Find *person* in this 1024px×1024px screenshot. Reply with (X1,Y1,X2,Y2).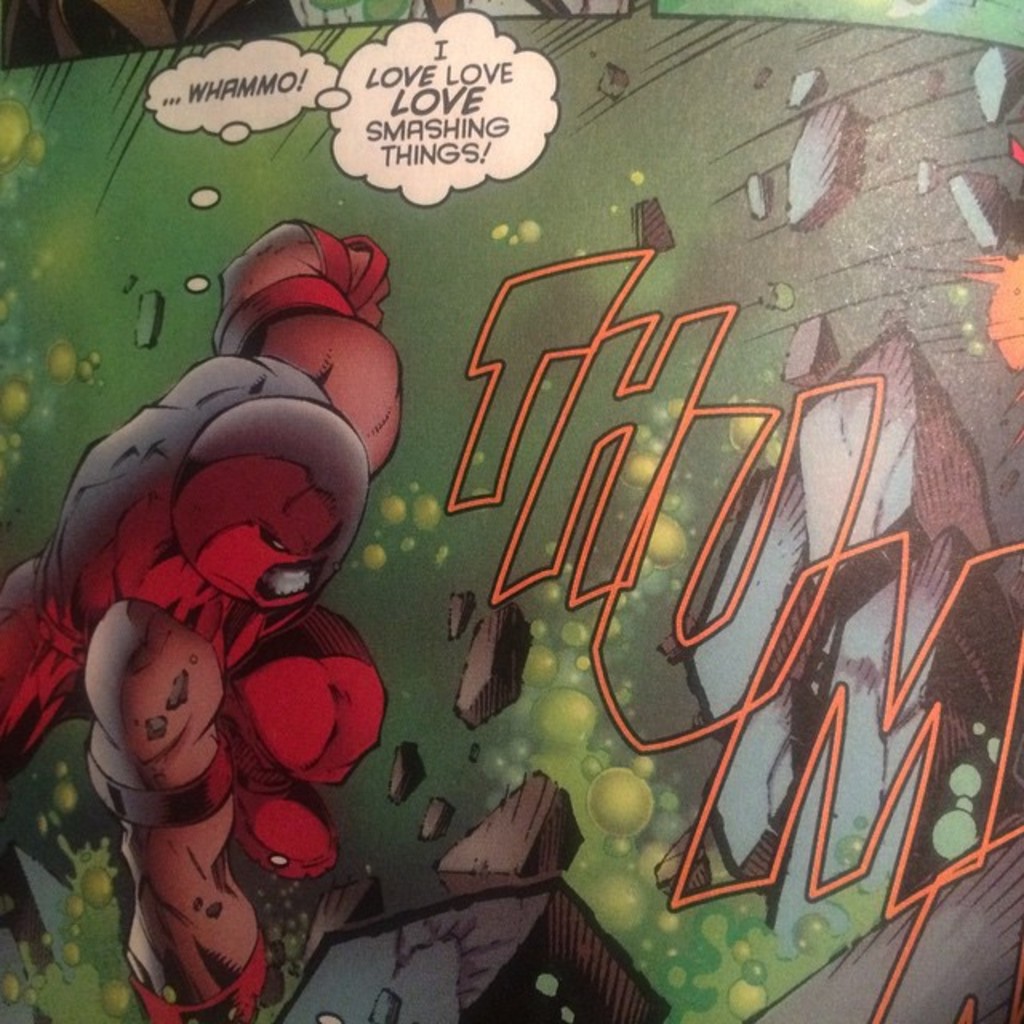
(0,221,408,1022).
